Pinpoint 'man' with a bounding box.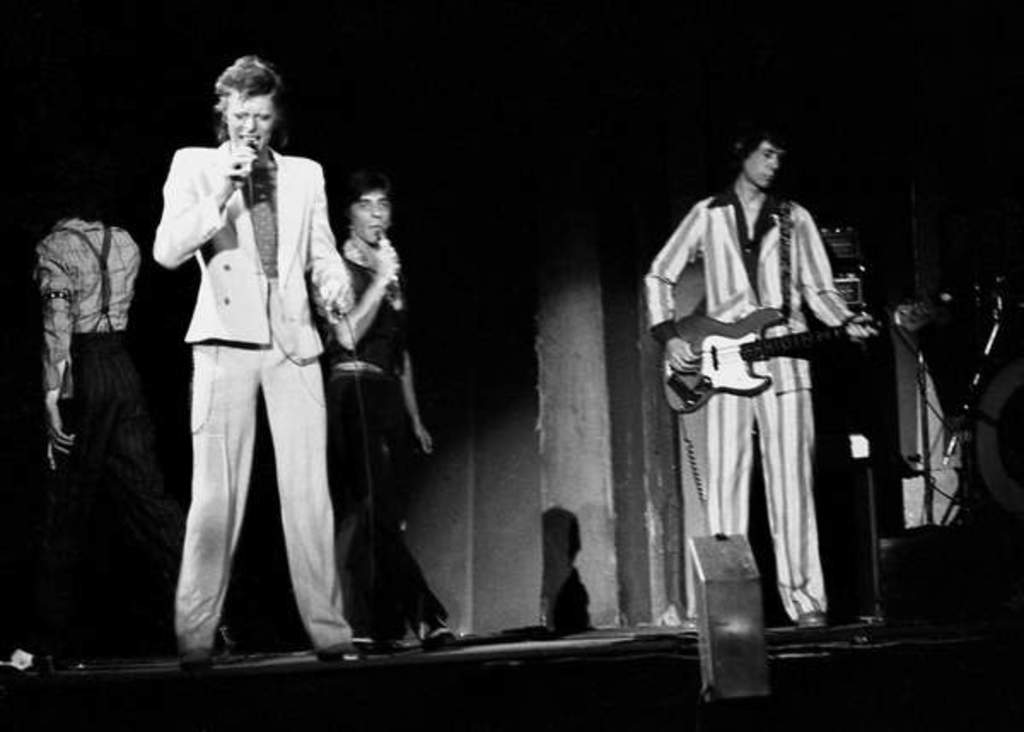
bbox(671, 130, 874, 648).
